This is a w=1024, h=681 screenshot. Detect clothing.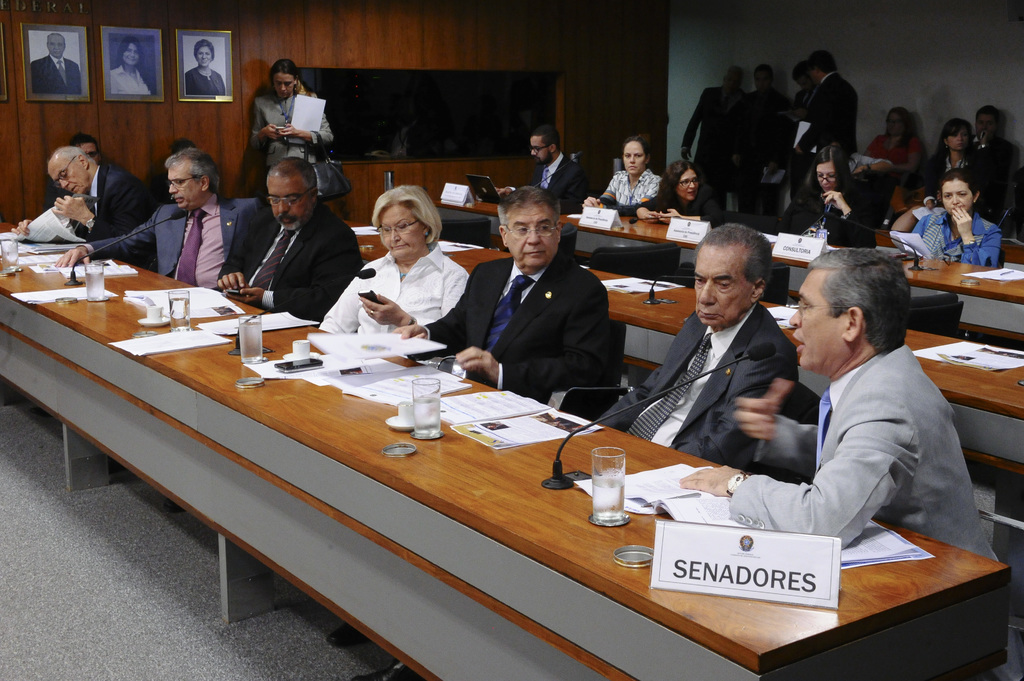
796,67,855,183.
